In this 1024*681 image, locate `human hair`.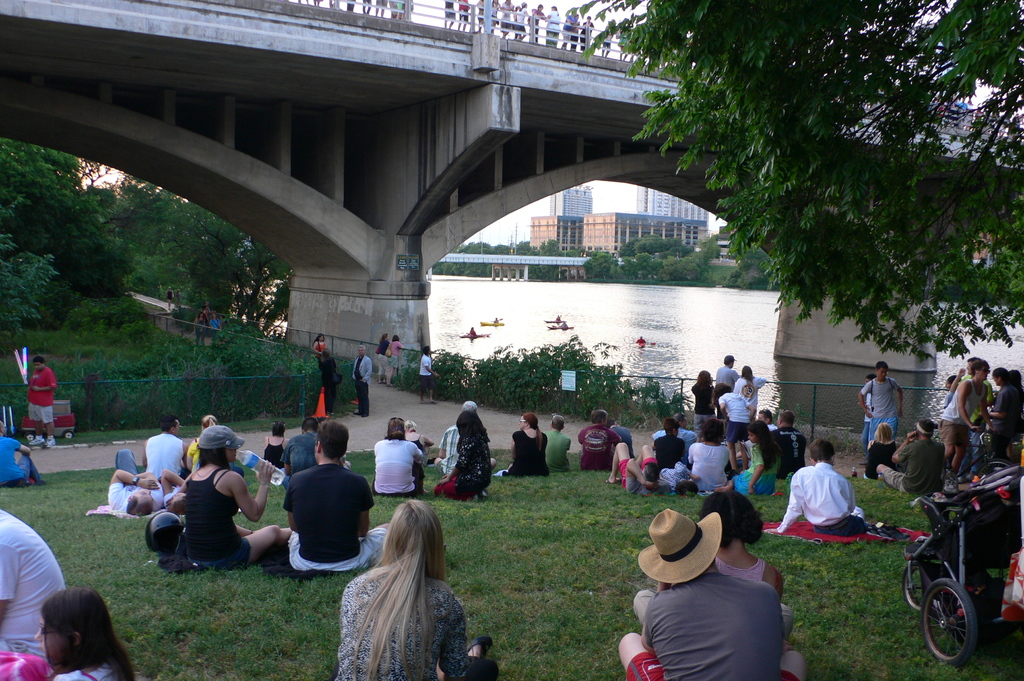
Bounding box: crop(745, 419, 776, 471).
